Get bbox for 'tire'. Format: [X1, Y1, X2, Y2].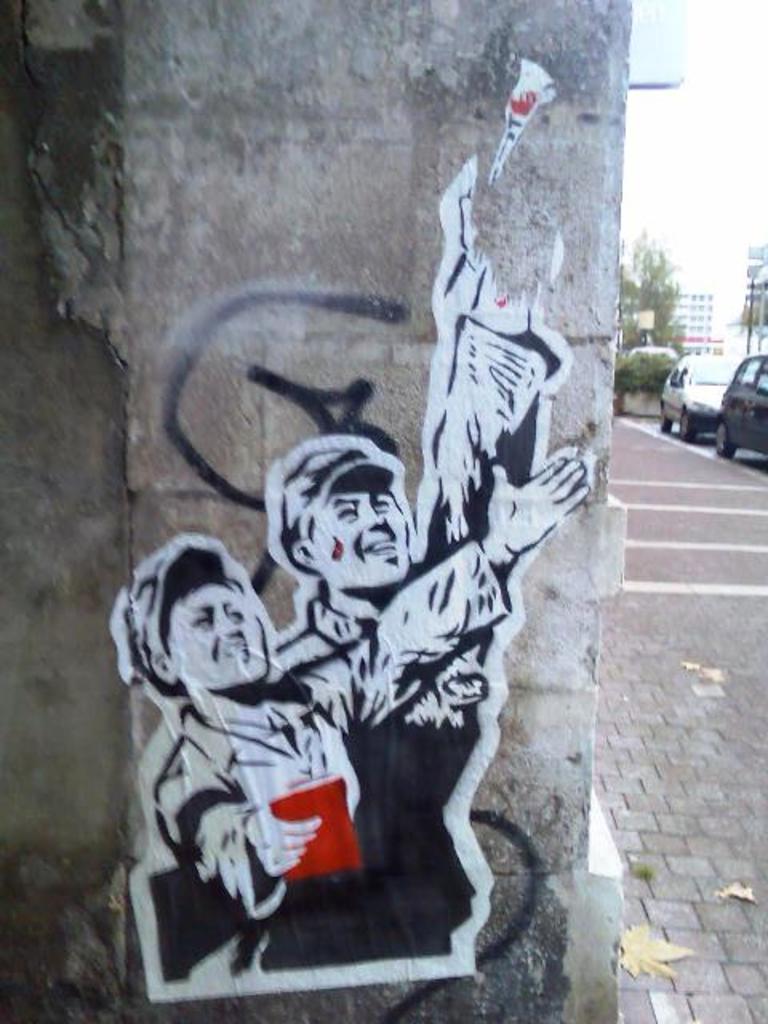
[710, 418, 741, 456].
